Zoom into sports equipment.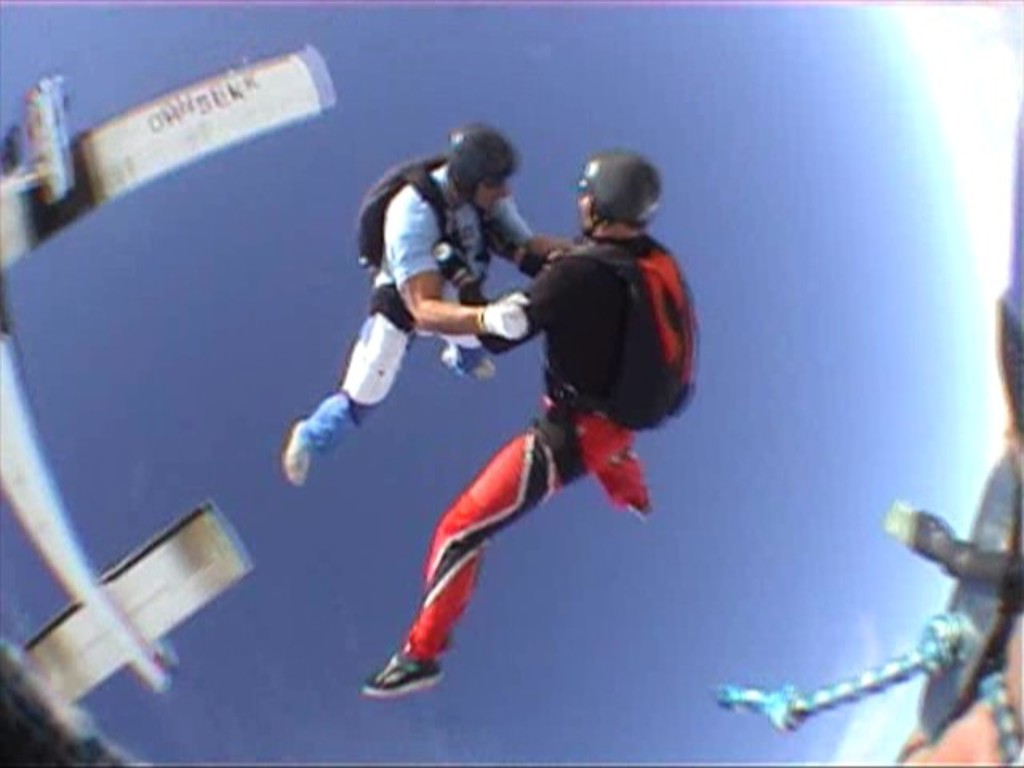
Zoom target: x1=514, y1=248, x2=547, y2=282.
